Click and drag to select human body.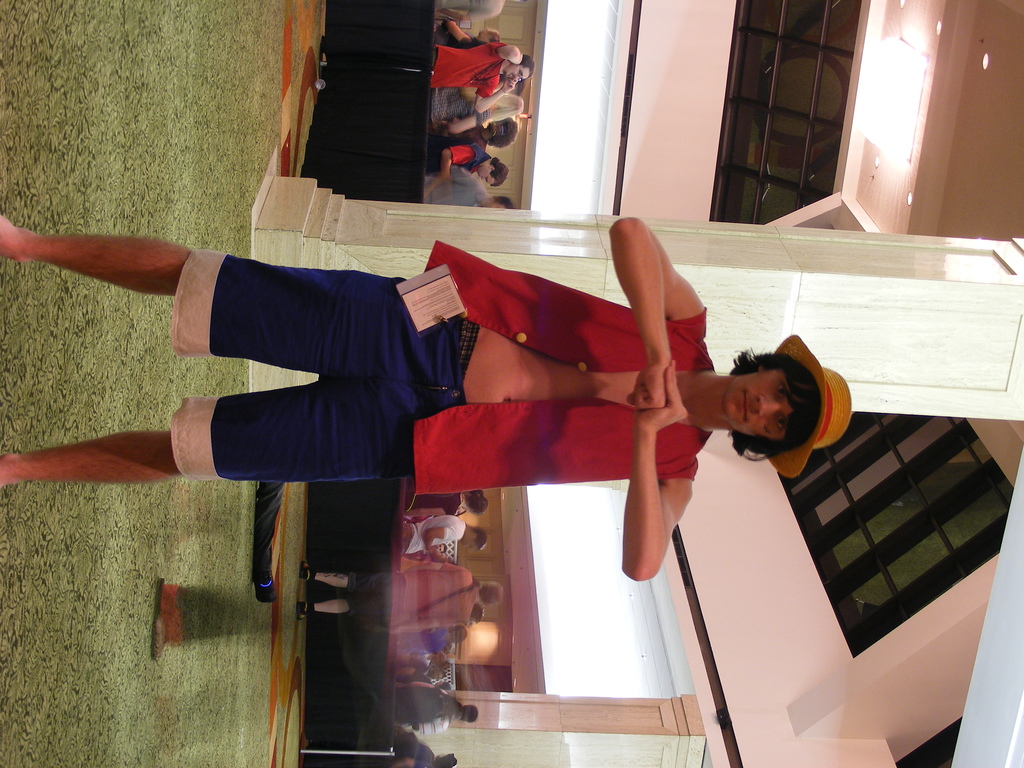
Selection: Rect(430, 114, 513, 147).
